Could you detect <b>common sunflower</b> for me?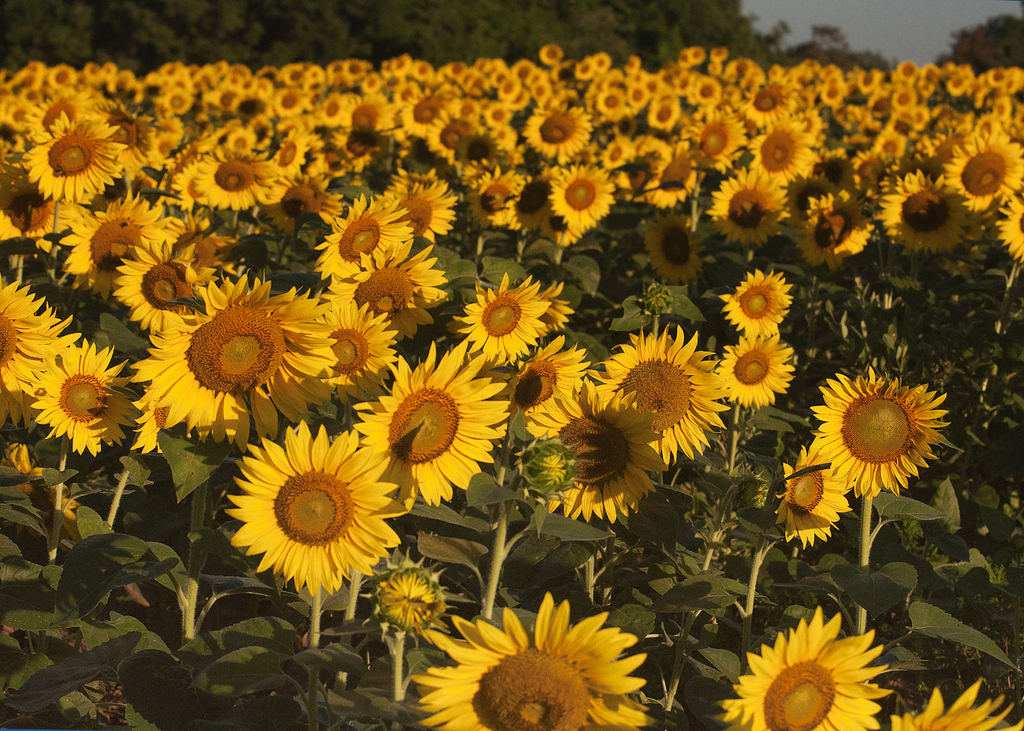
Detection result: 493 335 579 446.
